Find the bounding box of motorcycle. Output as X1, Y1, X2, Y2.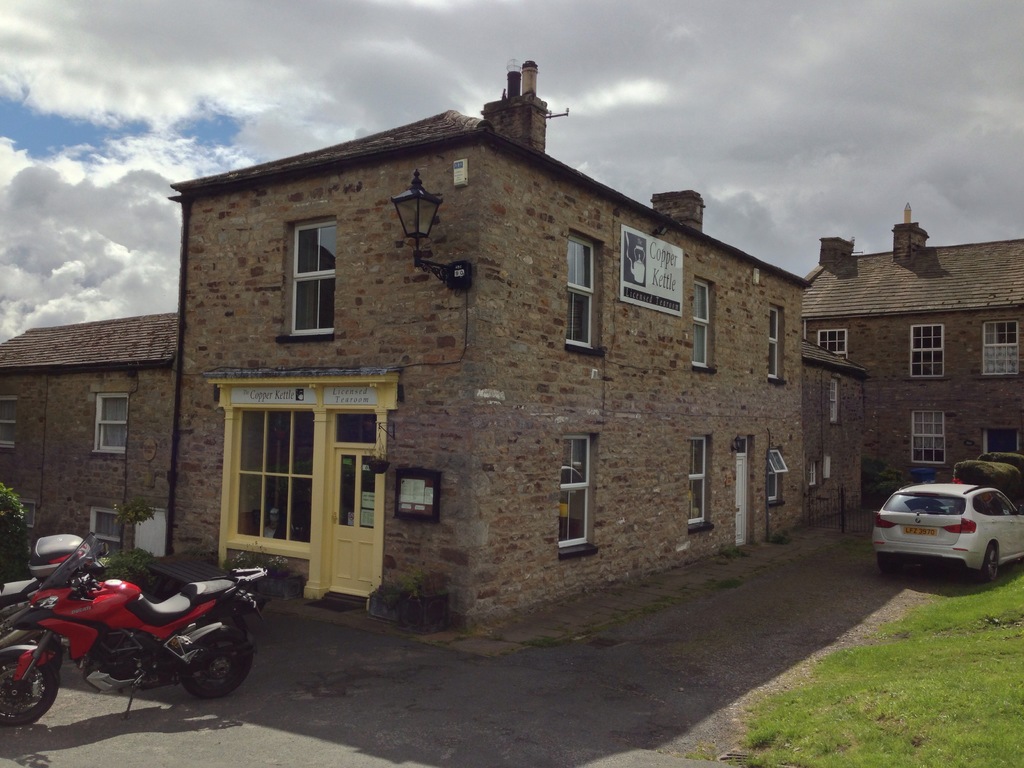
0, 550, 259, 718.
